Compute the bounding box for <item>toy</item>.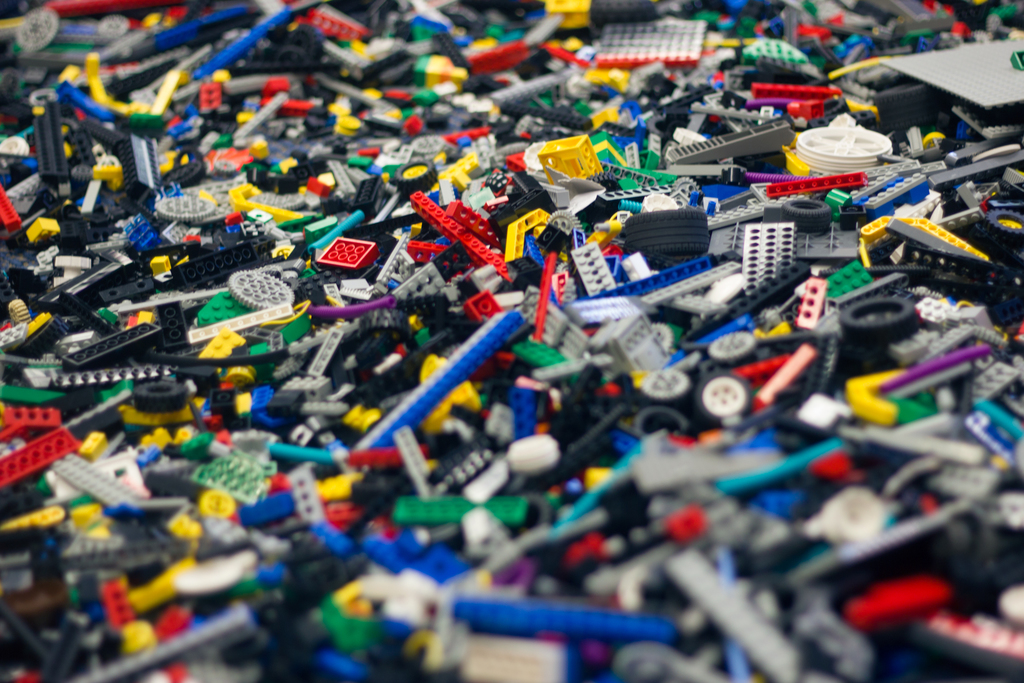
<bbox>586, 309, 668, 378</bbox>.
